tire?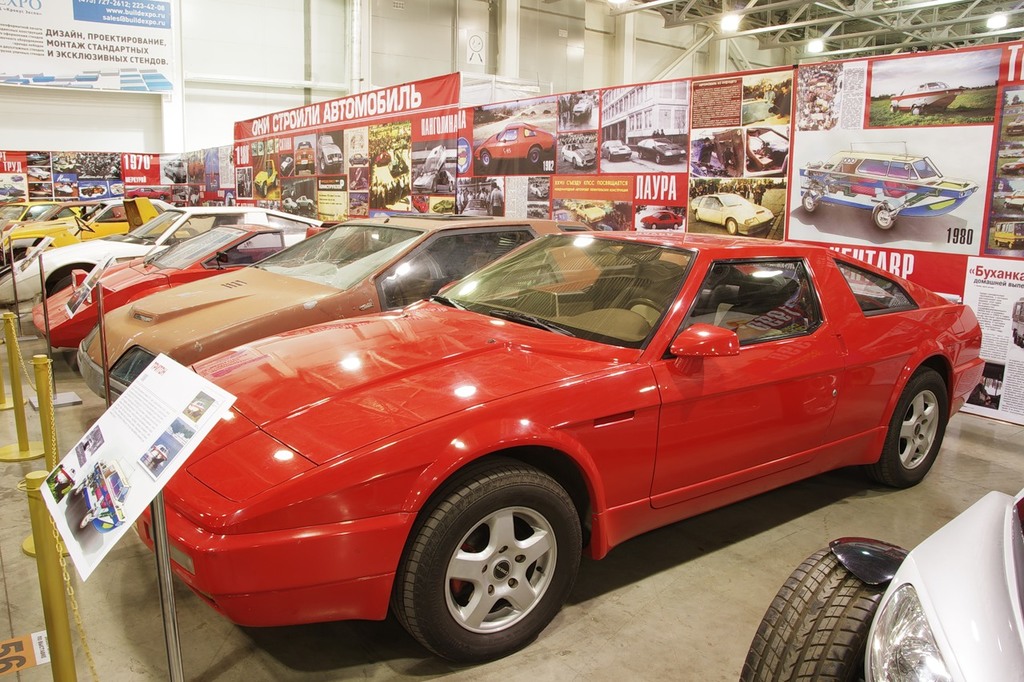
rect(583, 217, 587, 224)
